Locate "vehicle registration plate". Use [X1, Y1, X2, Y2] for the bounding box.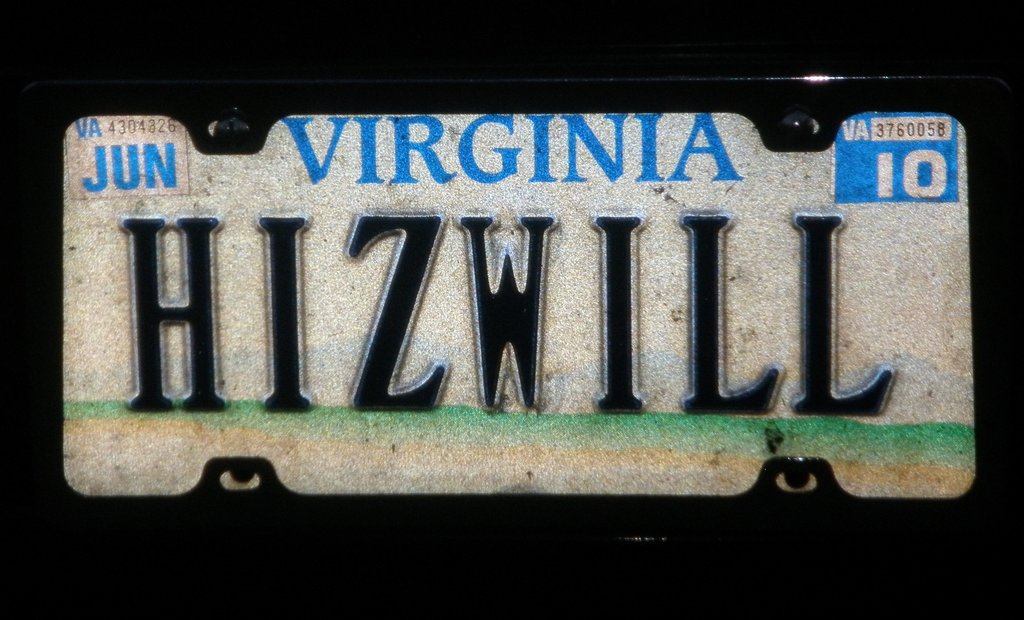
[61, 111, 977, 503].
